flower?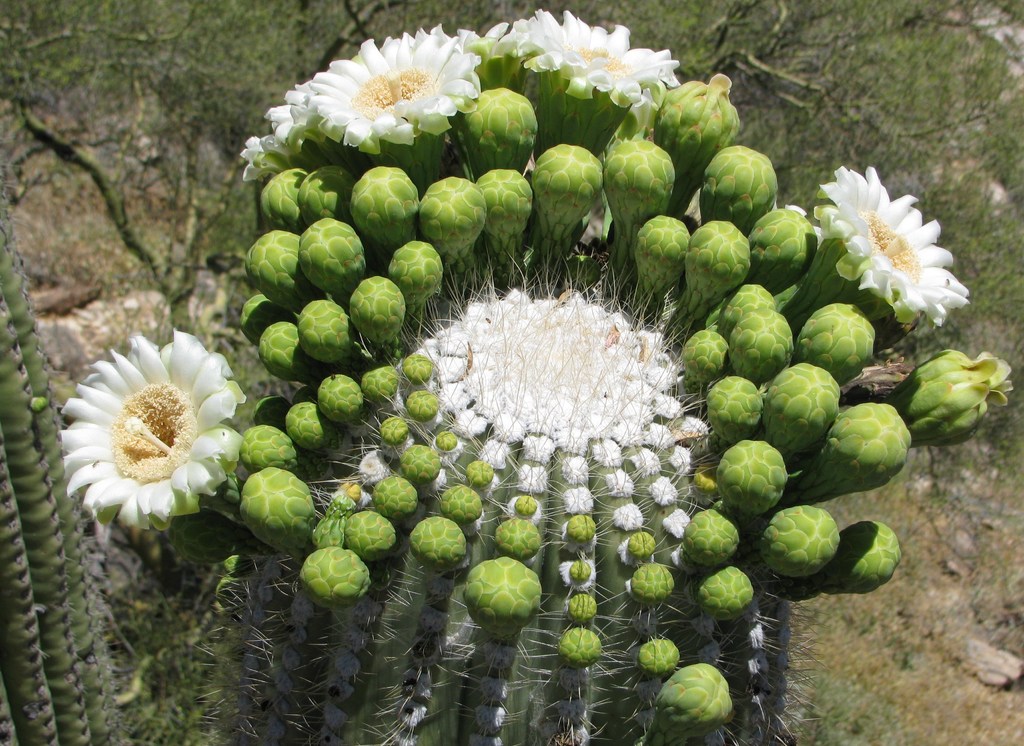
pyautogui.locateOnScreen(58, 325, 245, 533)
